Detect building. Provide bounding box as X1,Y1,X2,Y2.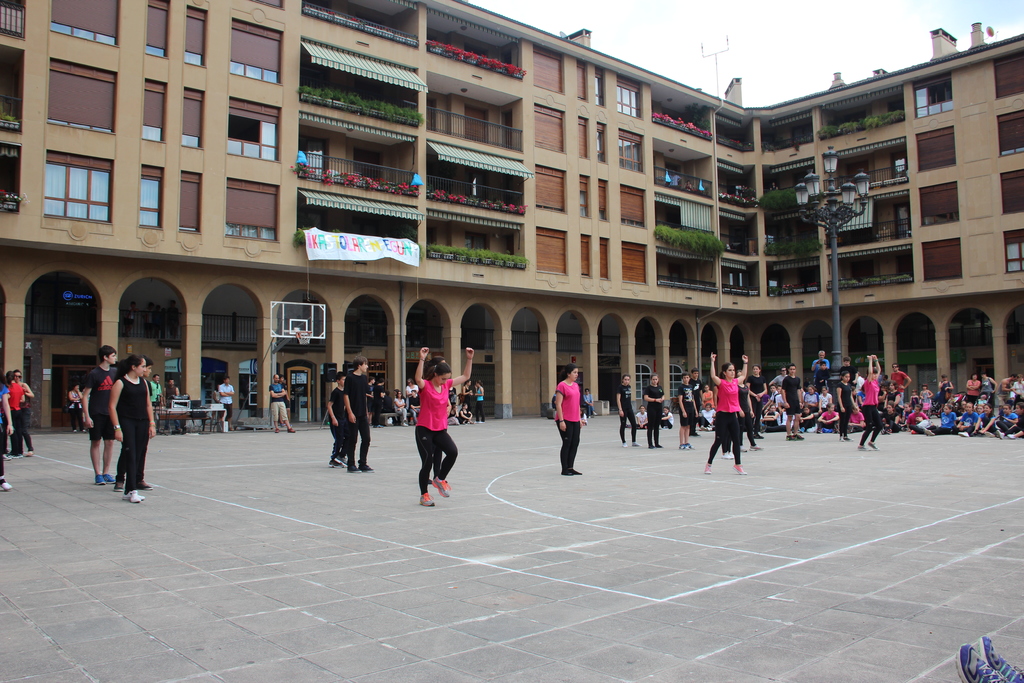
0,0,1023,437.
